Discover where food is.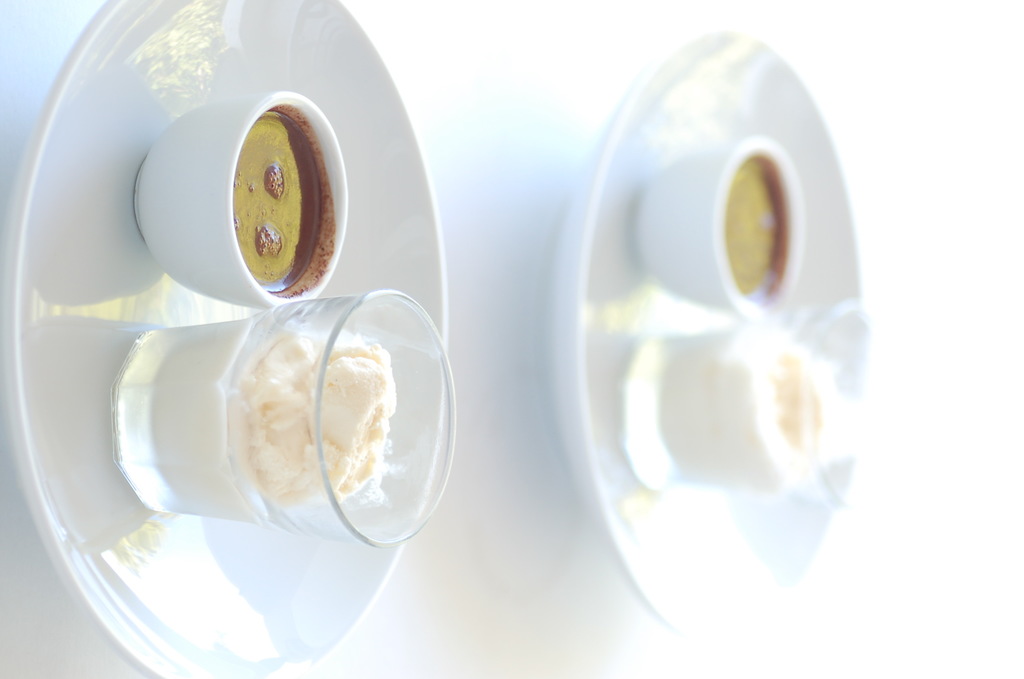
Discovered at l=230, t=327, r=393, b=515.
